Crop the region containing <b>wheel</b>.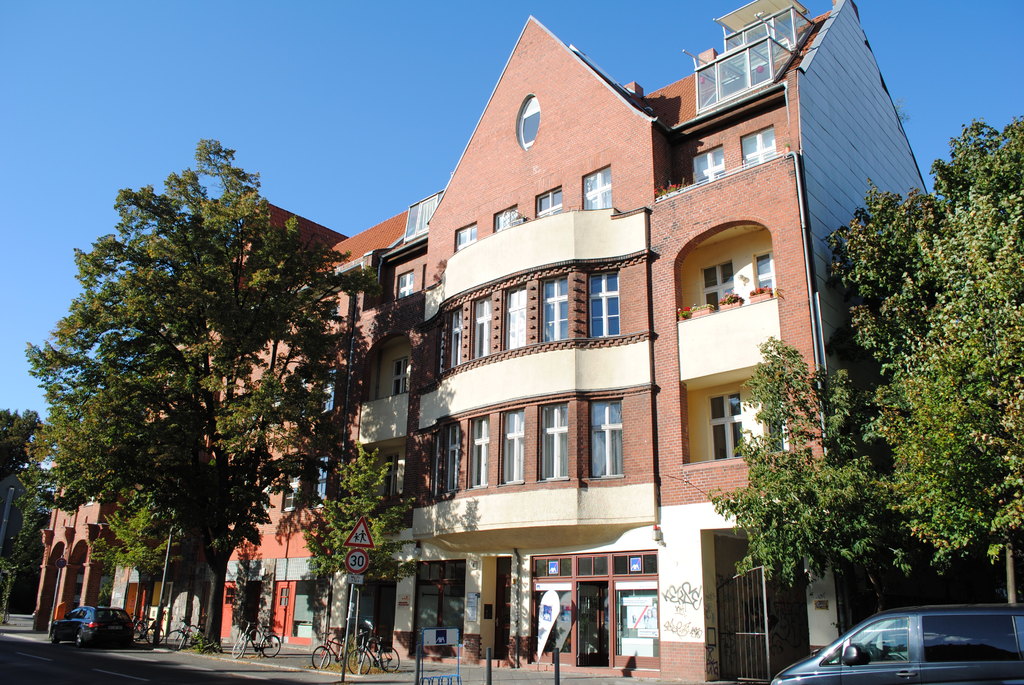
Crop region: detection(868, 639, 885, 661).
